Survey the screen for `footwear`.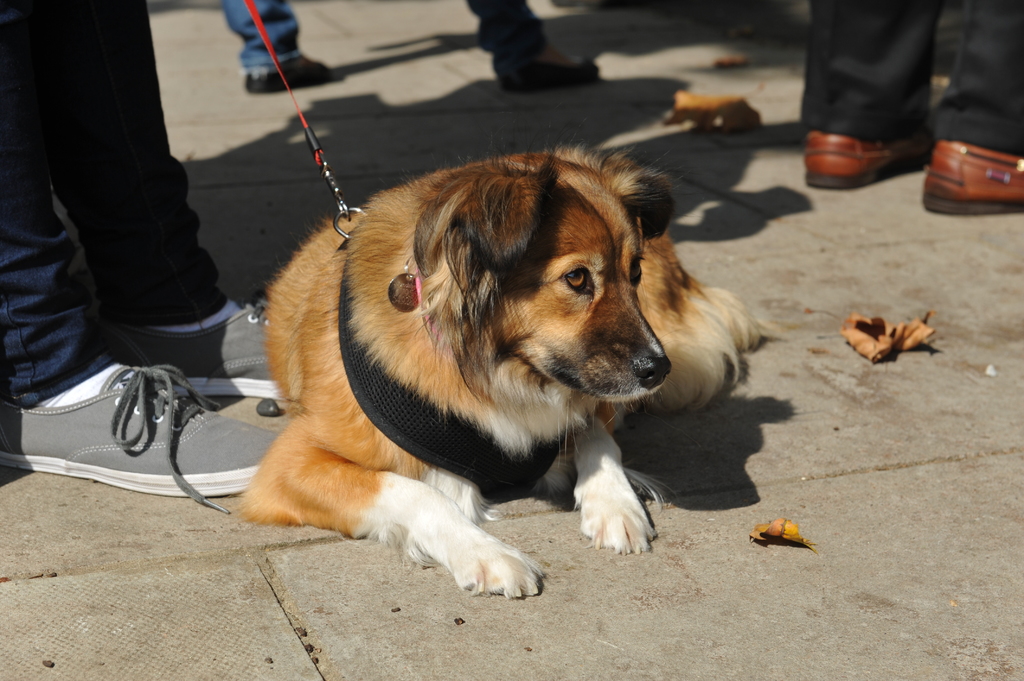
Survey found: l=97, t=287, r=282, b=405.
